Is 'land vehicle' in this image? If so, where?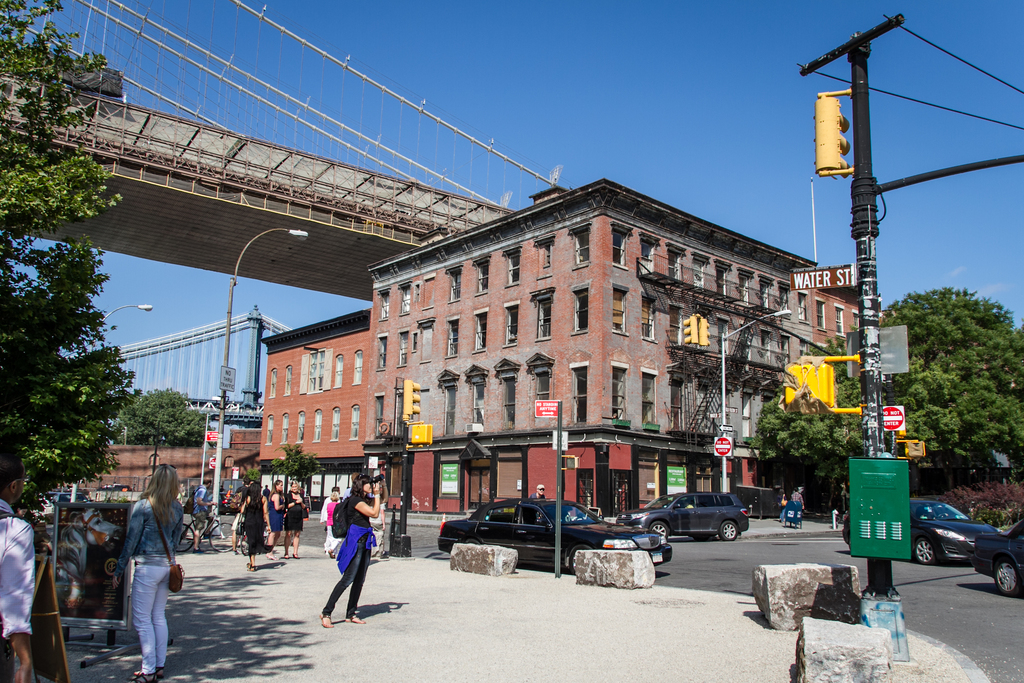
Yes, at 975 514 1023 598.
